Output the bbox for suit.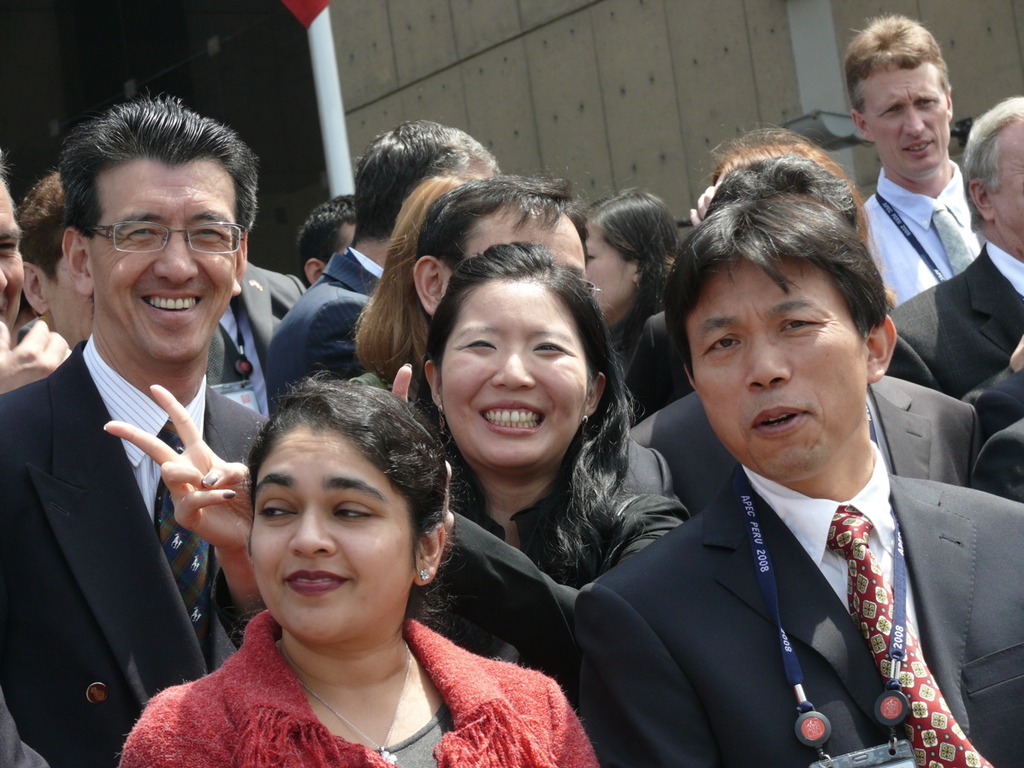
l=208, t=257, r=315, b=426.
